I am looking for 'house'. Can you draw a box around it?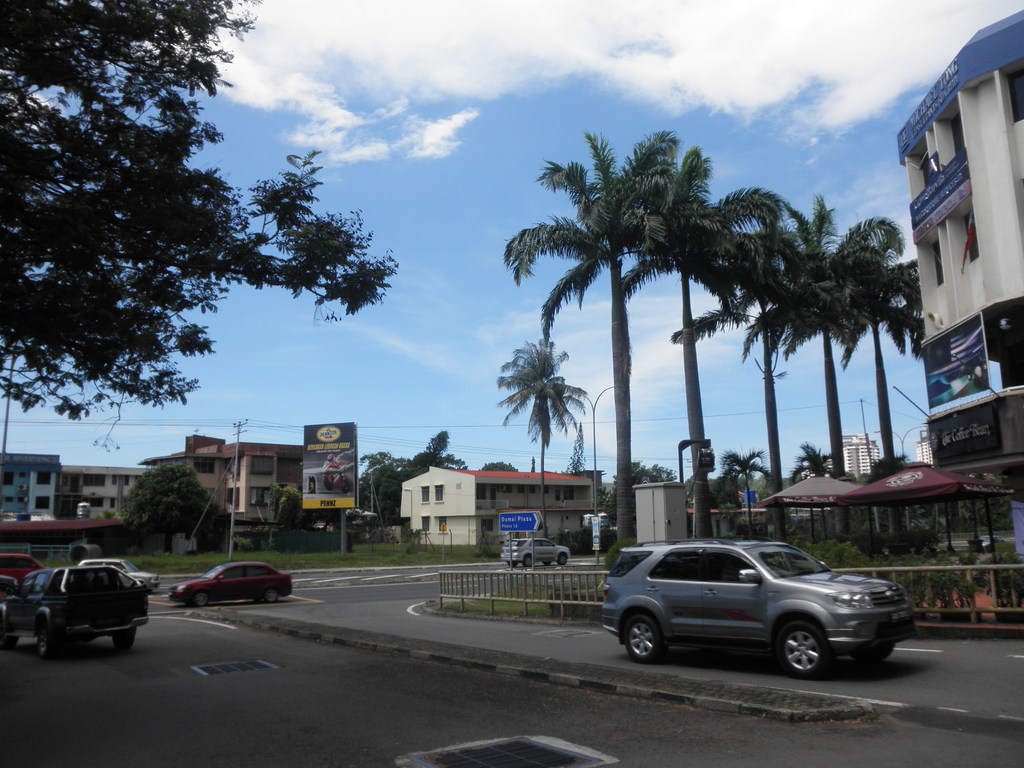
Sure, the bounding box is [left=0, top=455, right=62, bottom=515].
